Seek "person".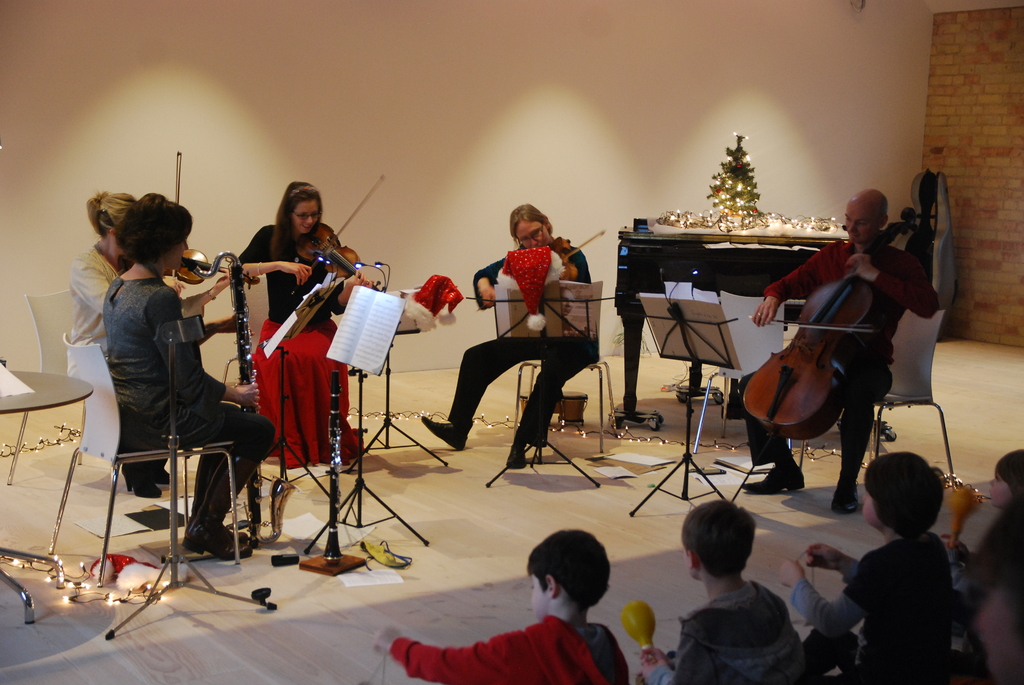
(left=99, top=187, right=277, bottom=562).
